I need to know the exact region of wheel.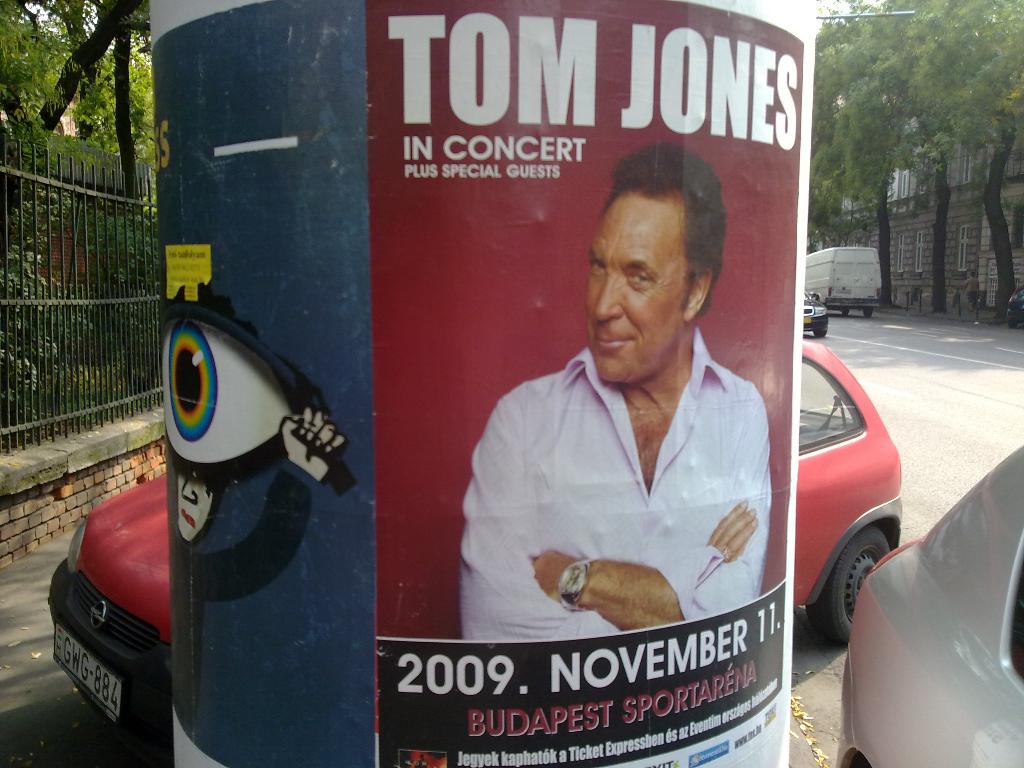
Region: bbox=(1007, 318, 1019, 329).
